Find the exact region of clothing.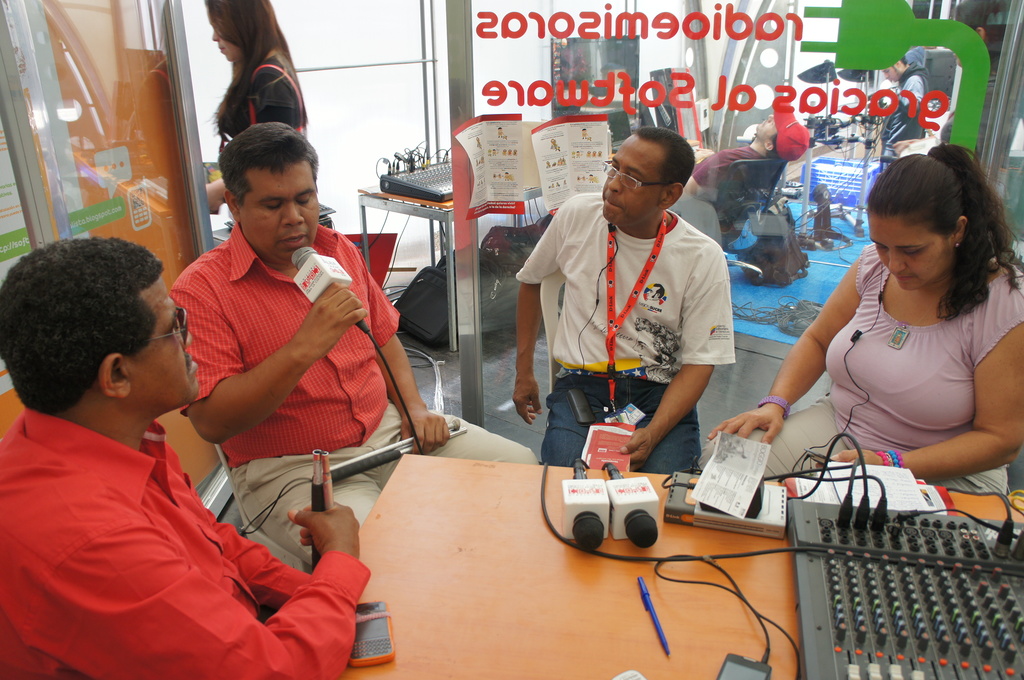
Exact region: x1=212, y1=44, x2=303, y2=138.
